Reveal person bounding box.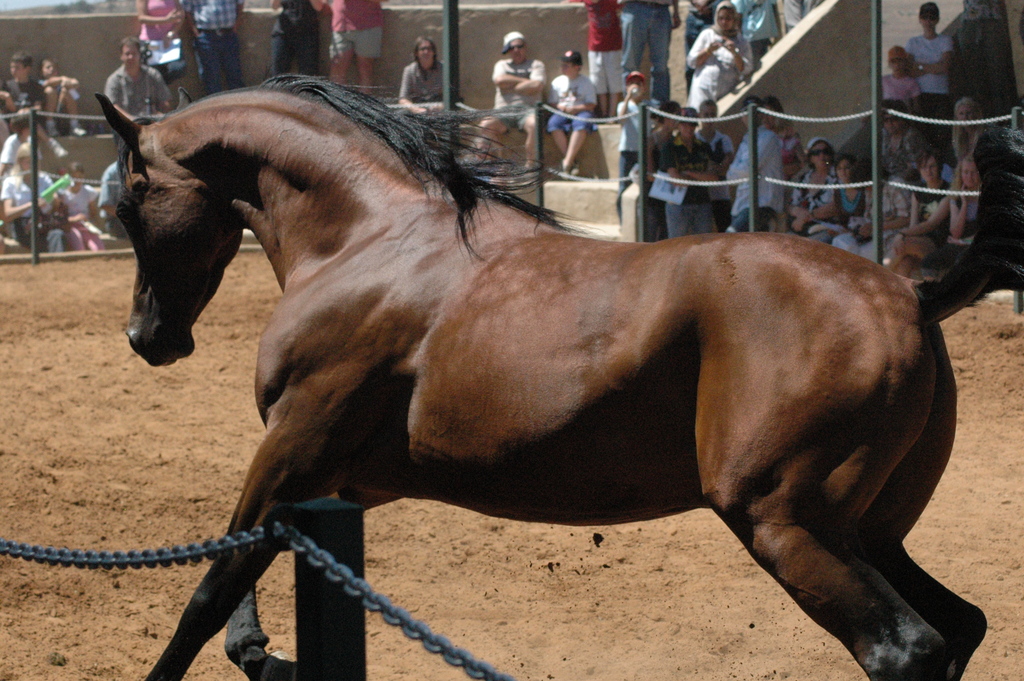
Revealed: {"x1": 538, "y1": 47, "x2": 591, "y2": 183}.
